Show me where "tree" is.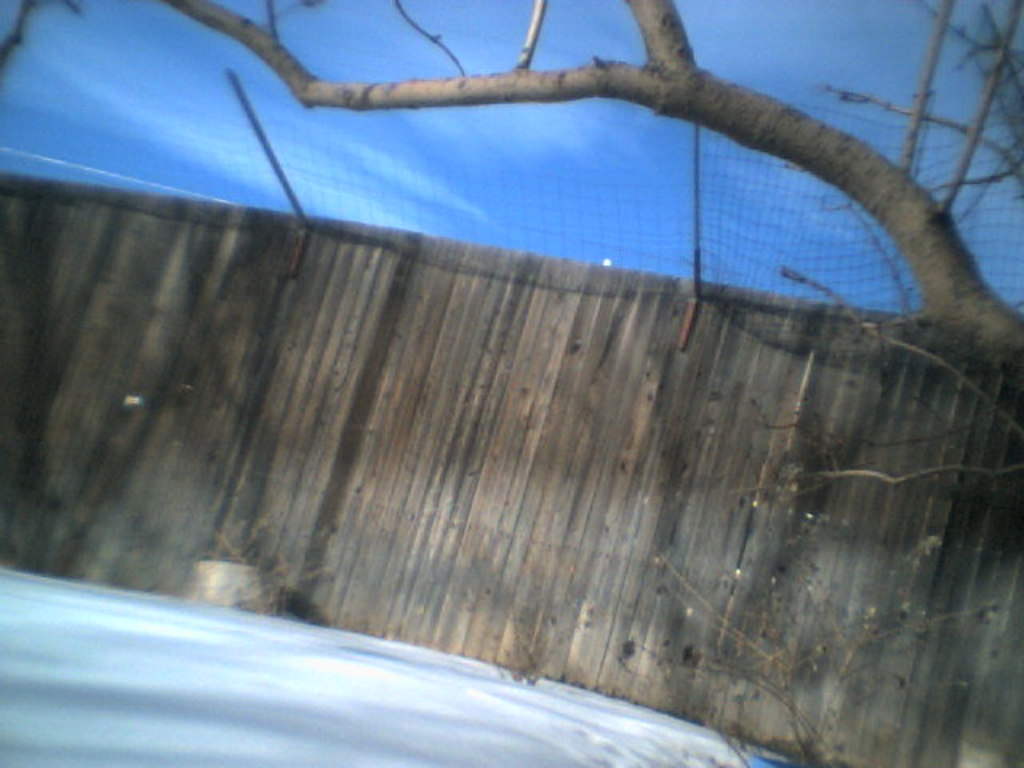
"tree" is at rect(448, 14, 1010, 410).
